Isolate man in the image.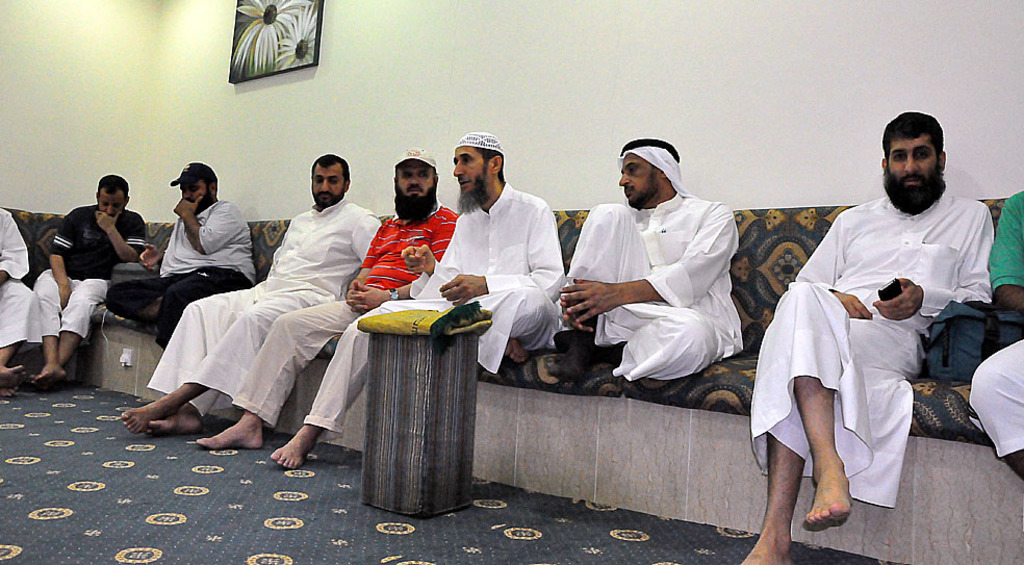
Isolated region: [123, 155, 381, 436].
